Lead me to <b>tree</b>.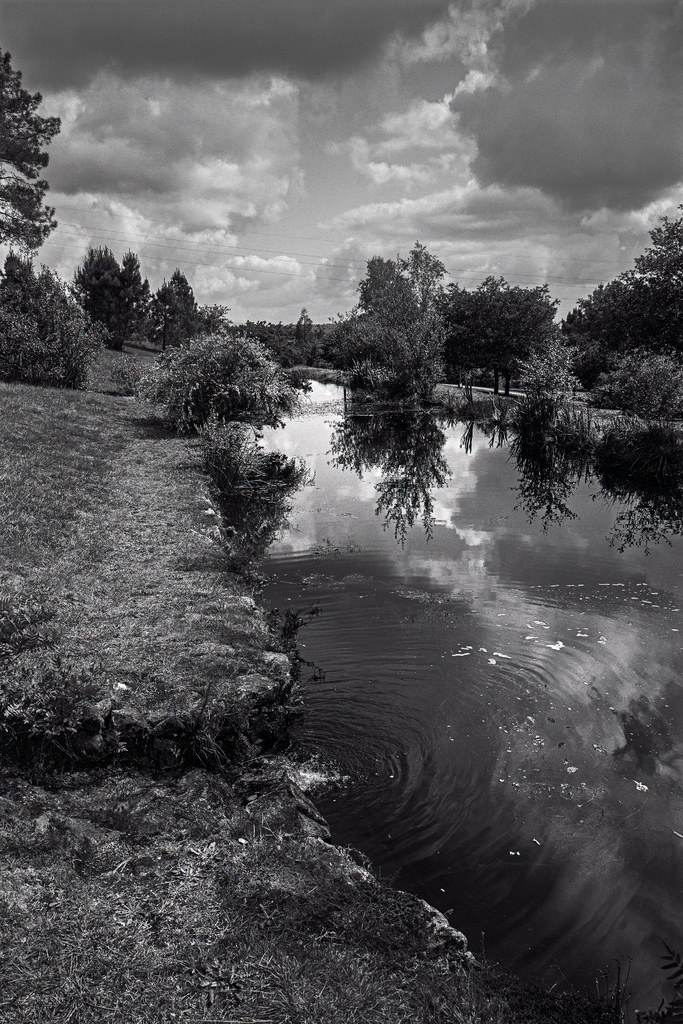
Lead to bbox=[588, 344, 682, 428].
